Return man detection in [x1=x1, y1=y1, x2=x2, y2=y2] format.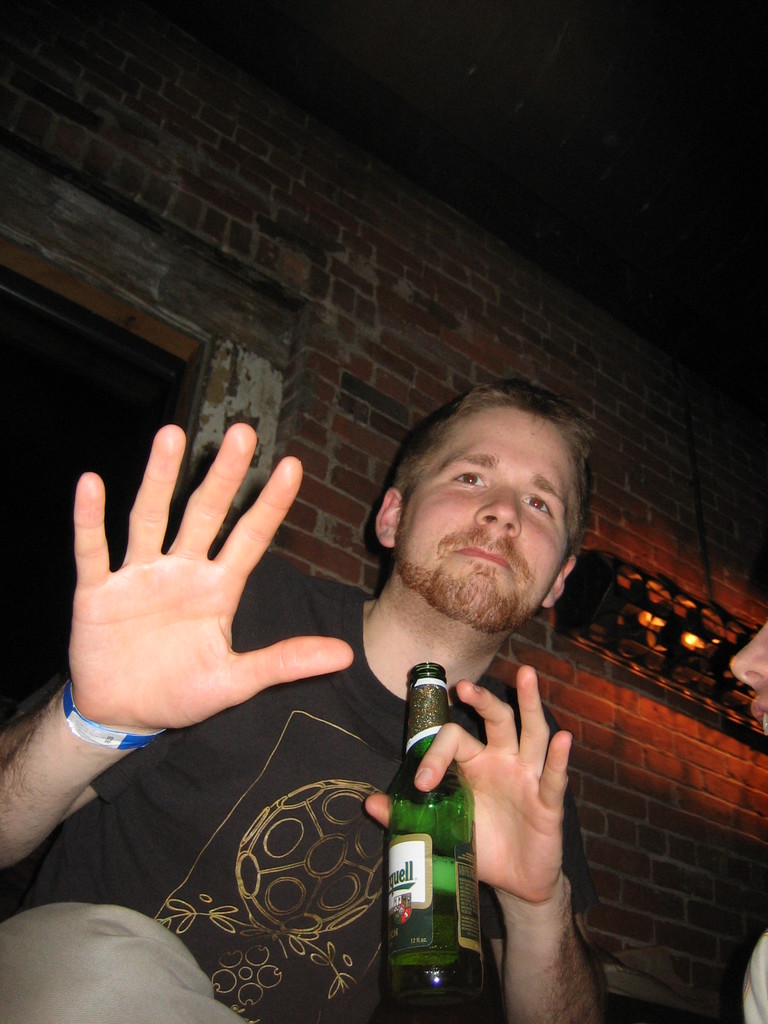
[x1=718, y1=590, x2=767, y2=1023].
